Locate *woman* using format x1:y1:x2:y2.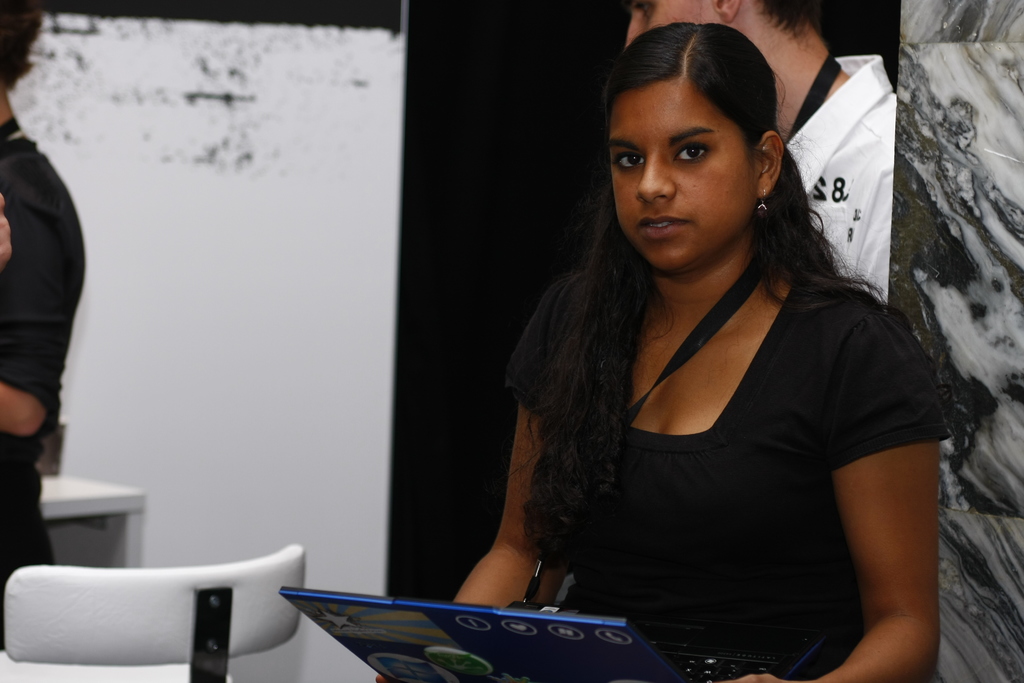
429:39:966:669.
